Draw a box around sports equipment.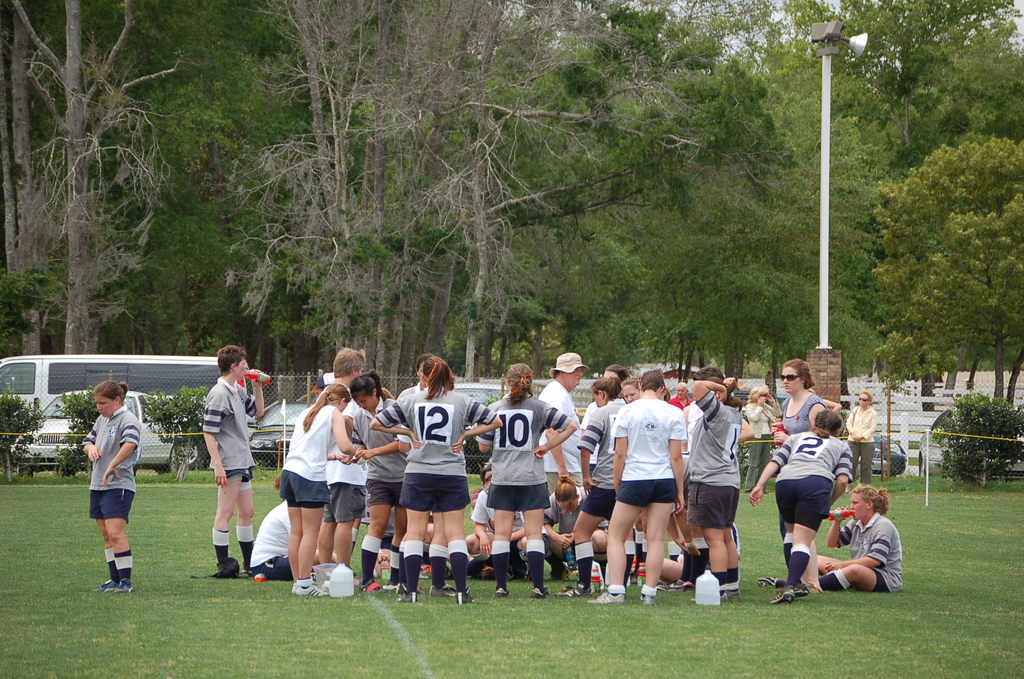
Rect(769, 586, 794, 605).
